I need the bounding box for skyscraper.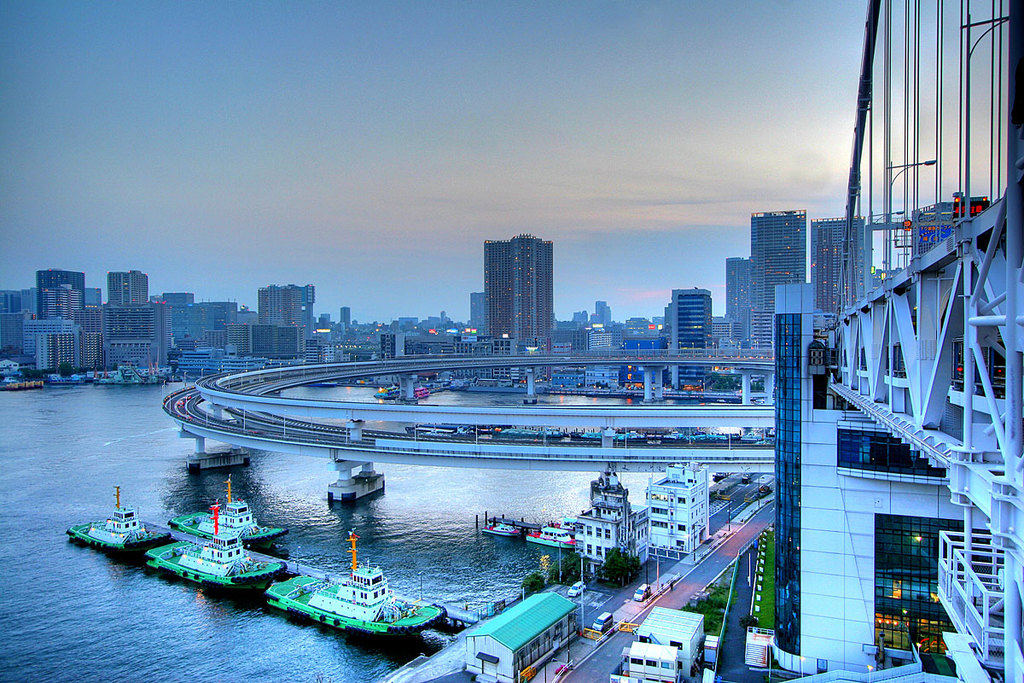
Here it is: locate(0, 285, 26, 317).
